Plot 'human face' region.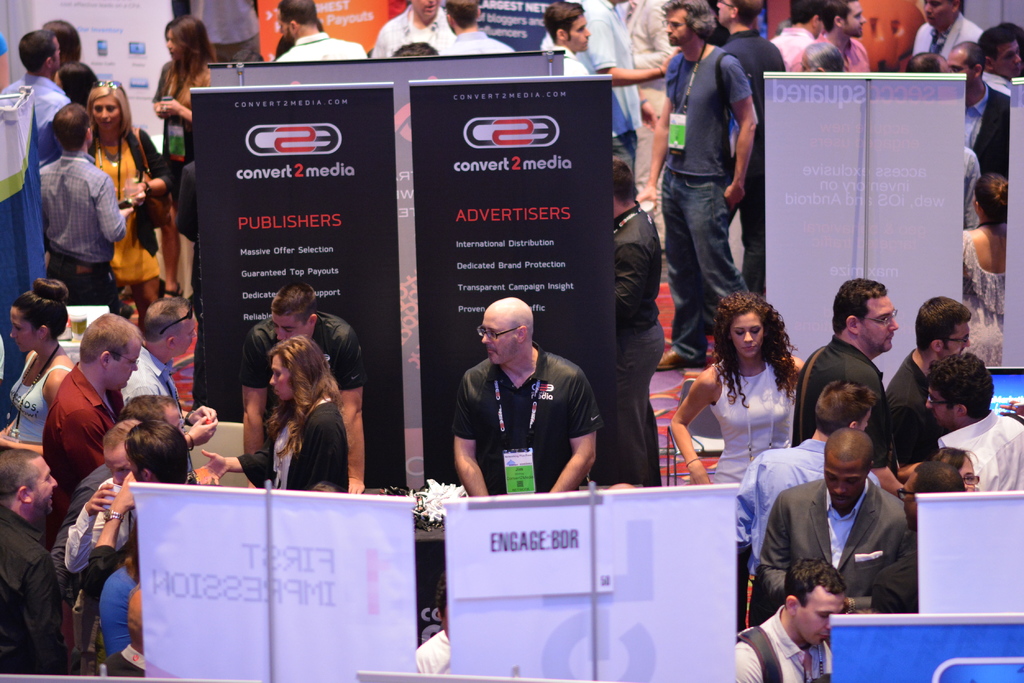
Plotted at [29, 460, 56, 514].
